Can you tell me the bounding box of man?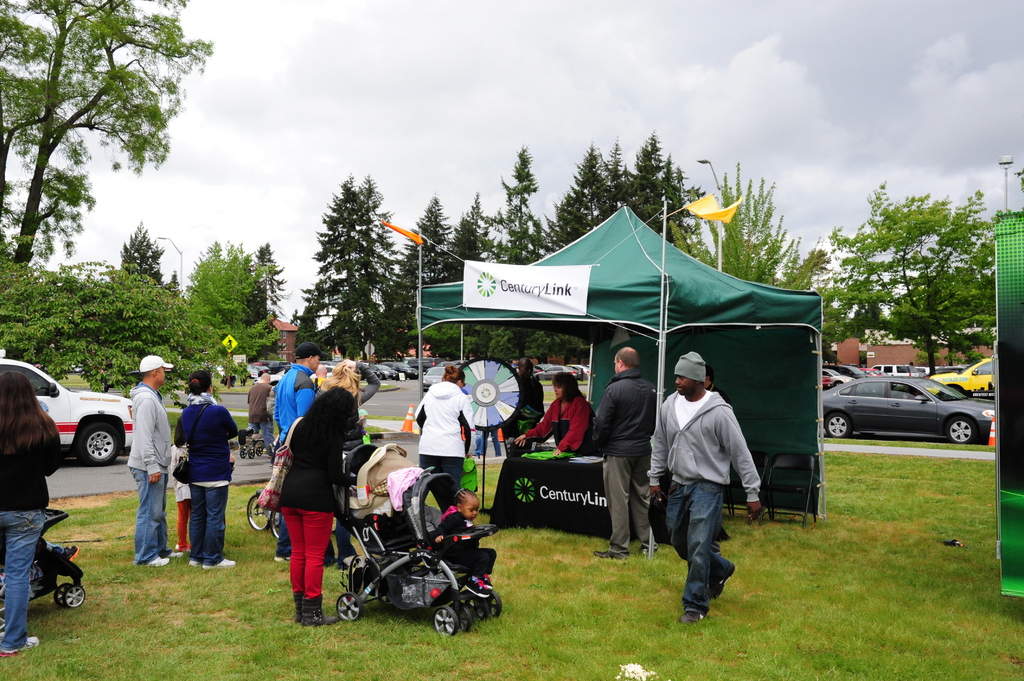
504/360/544/453.
